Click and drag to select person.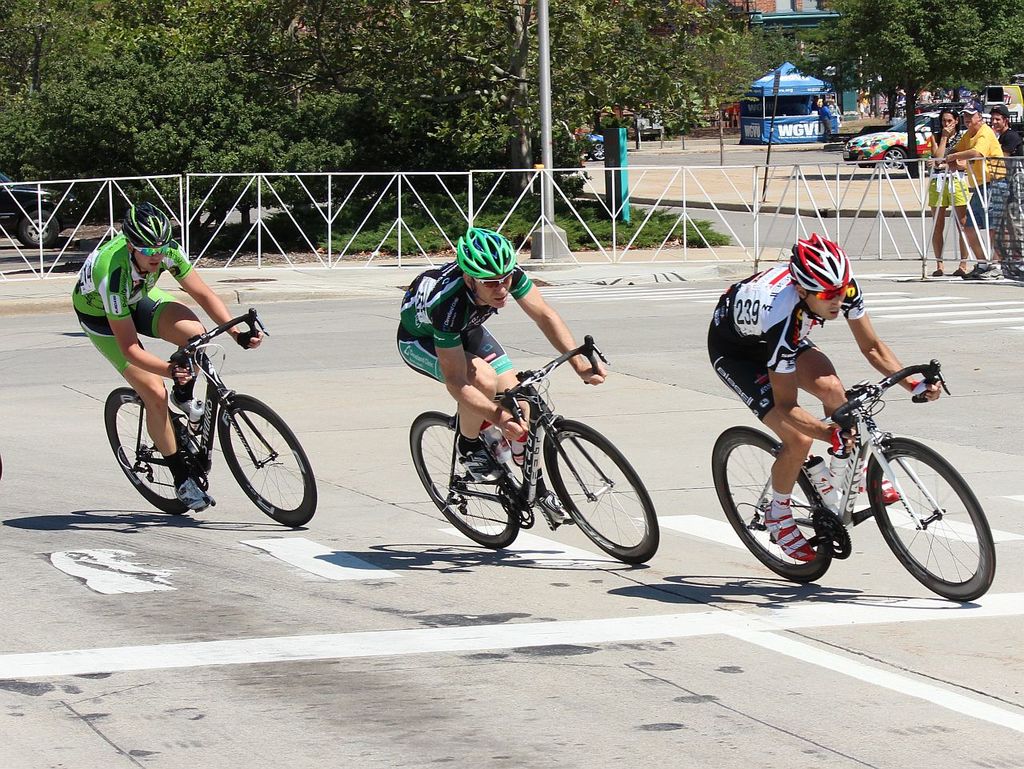
Selection: pyautogui.locateOnScreen(74, 203, 265, 519).
